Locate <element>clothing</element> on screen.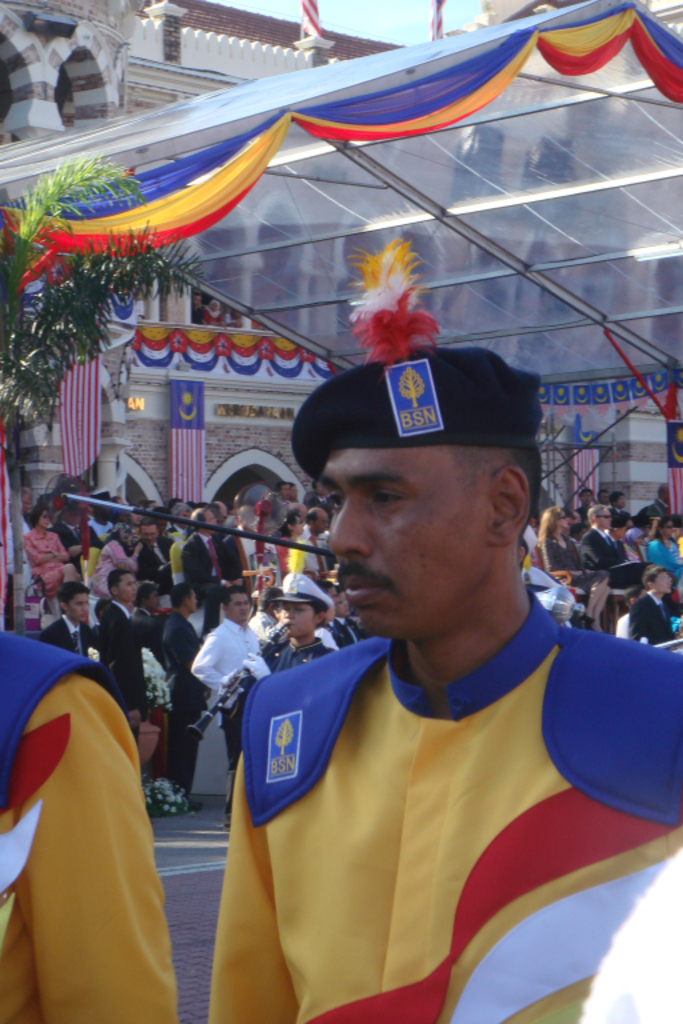
On screen at pyautogui.locateOnScreen(93, 591, 124, 699).
